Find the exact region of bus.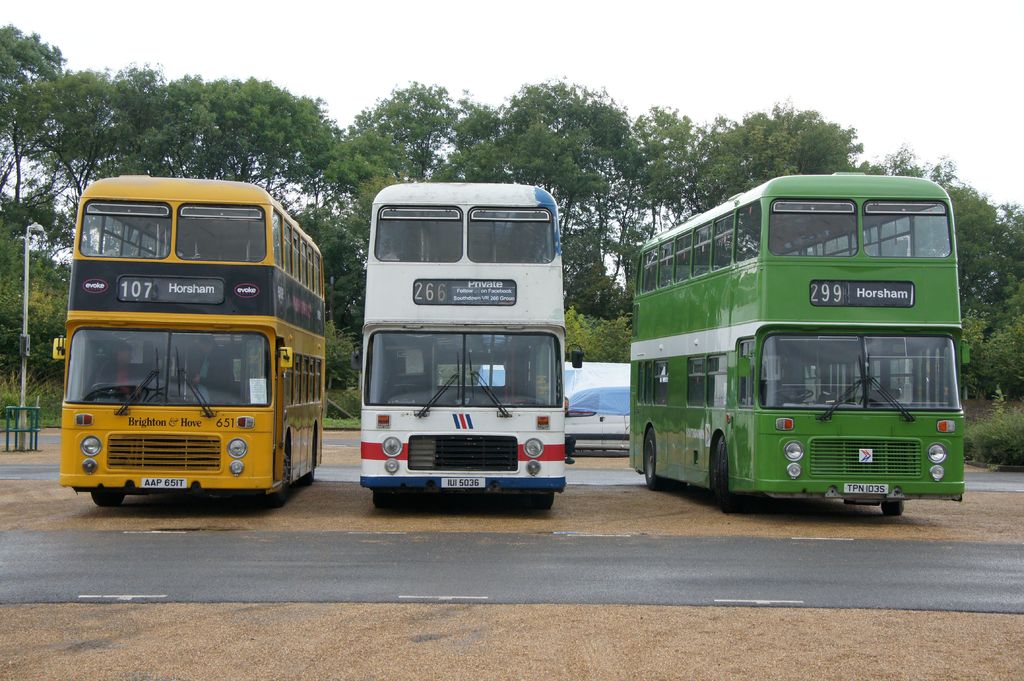
Exact region: left=630, top=177, right=970, bottom=516.
